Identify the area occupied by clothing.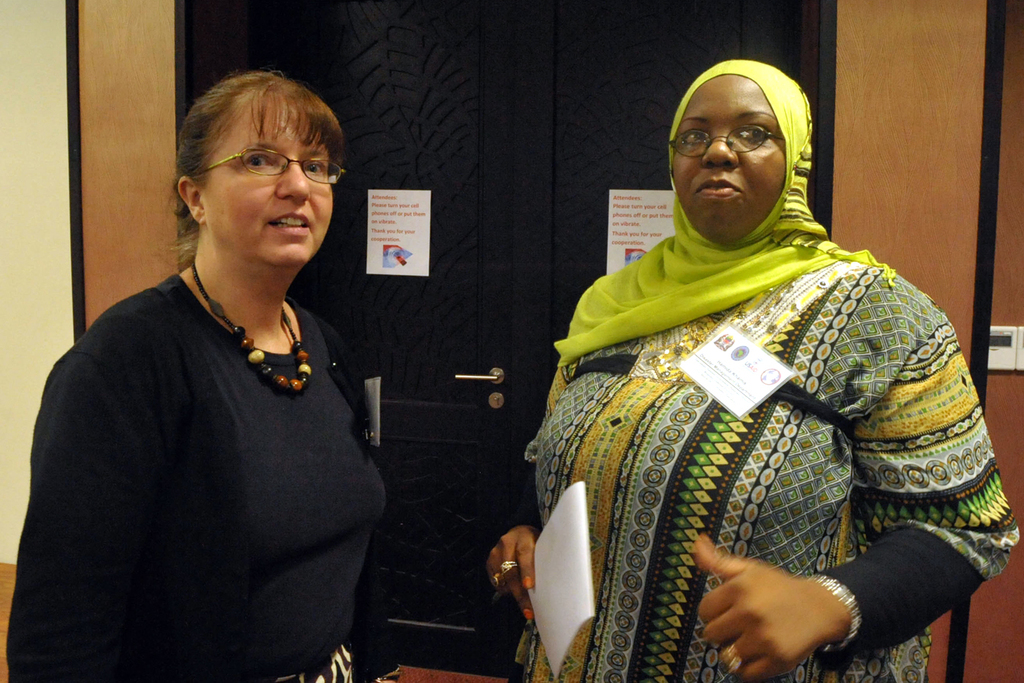
Area: detection(8, 275, 399, 682).
